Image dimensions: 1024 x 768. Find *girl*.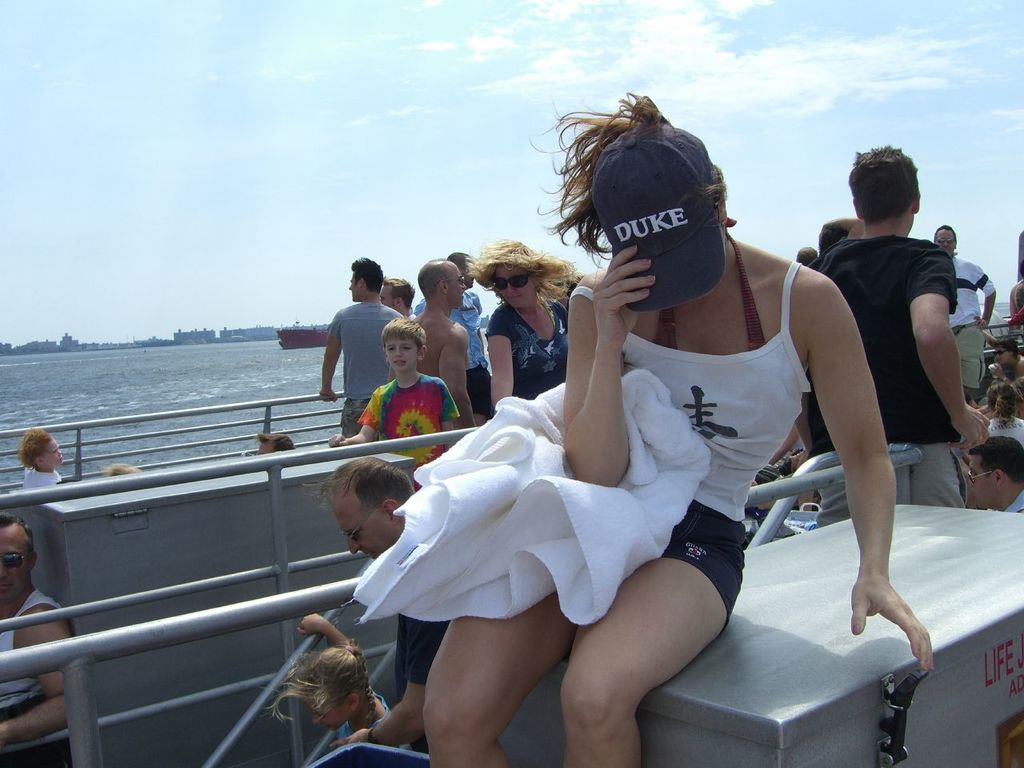
269/611/389/759.
